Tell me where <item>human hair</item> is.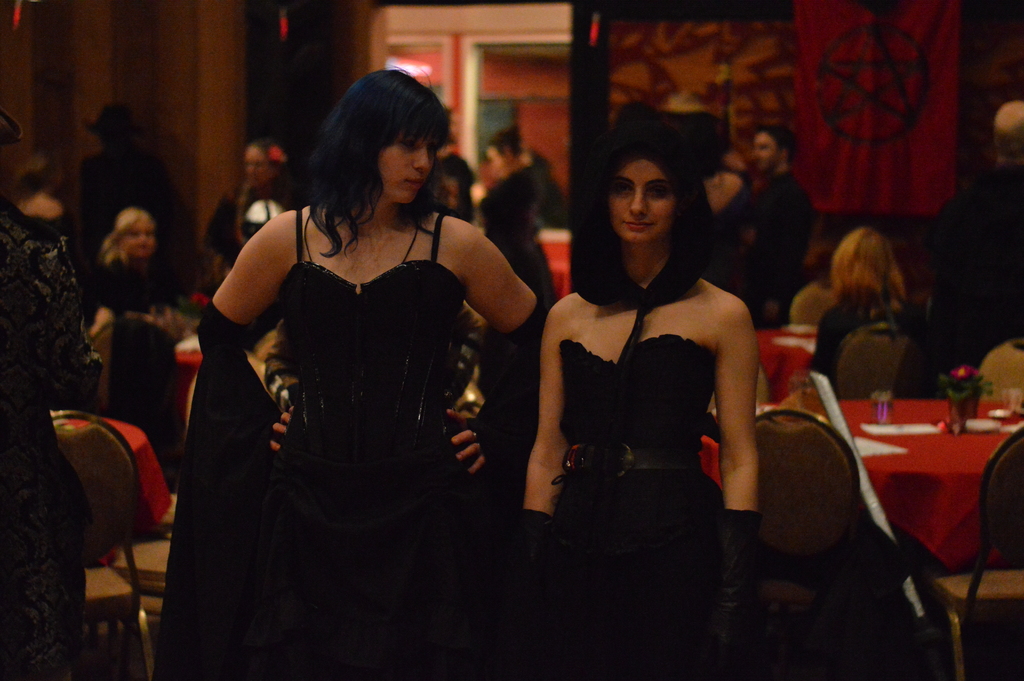
<item>human hair</item> is at {"left": 568, "top": 109, "right": 717, "bottom": 310}.
